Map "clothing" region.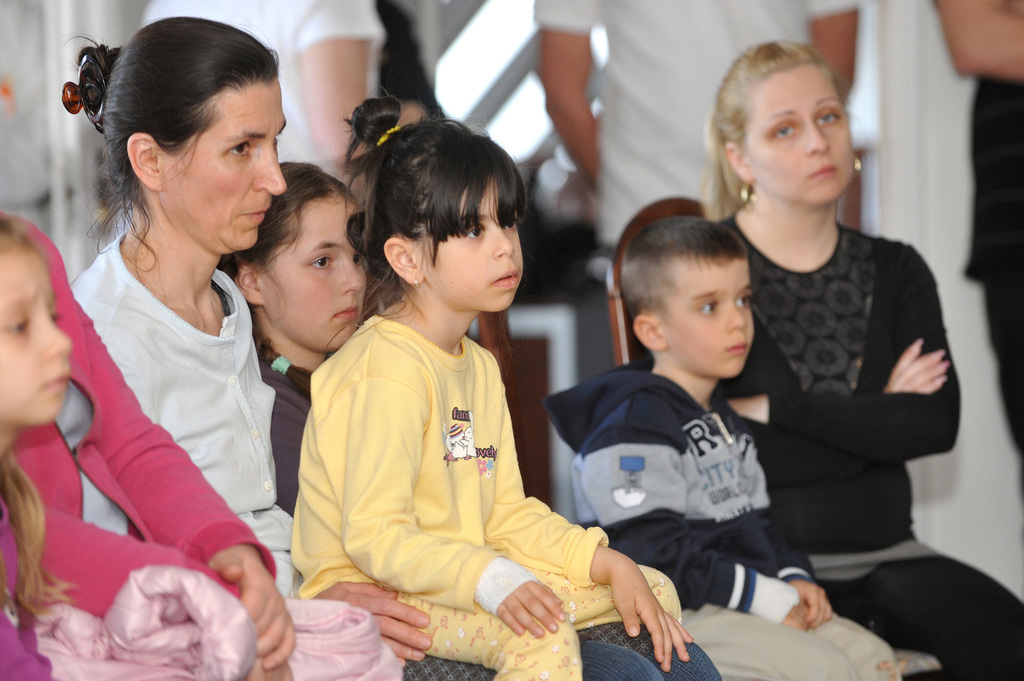
Mapped to detection(929, 0, 1023, 461).
